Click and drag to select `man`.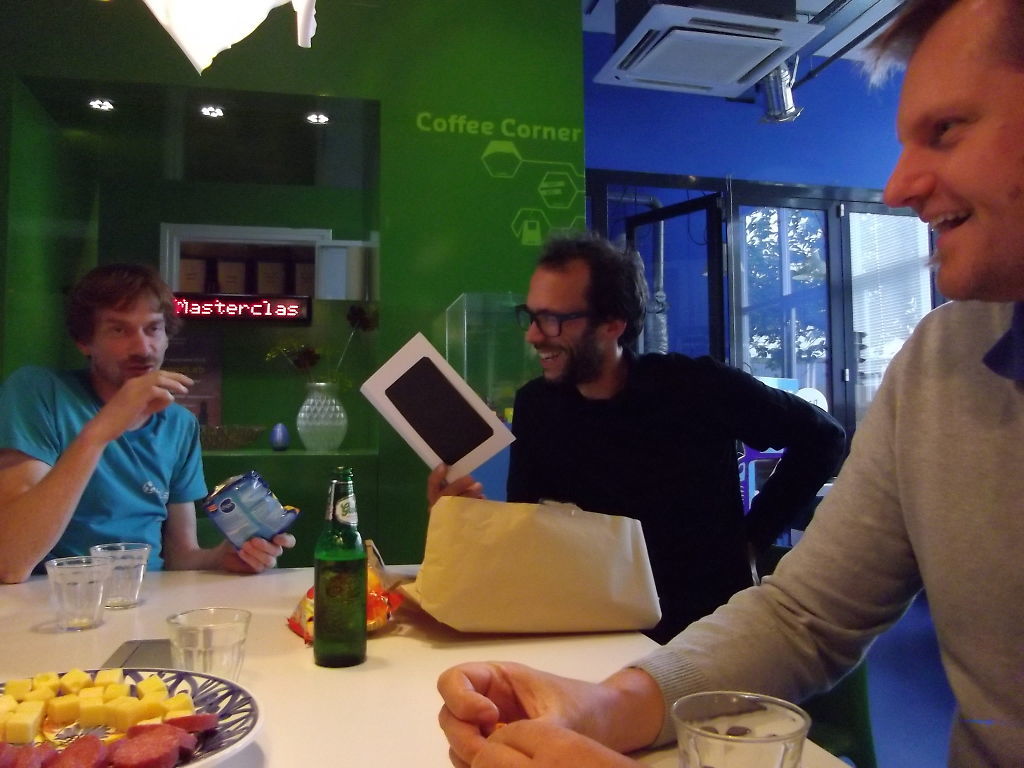
Selection: (left=0, top=264, right=296, bottom=581).
